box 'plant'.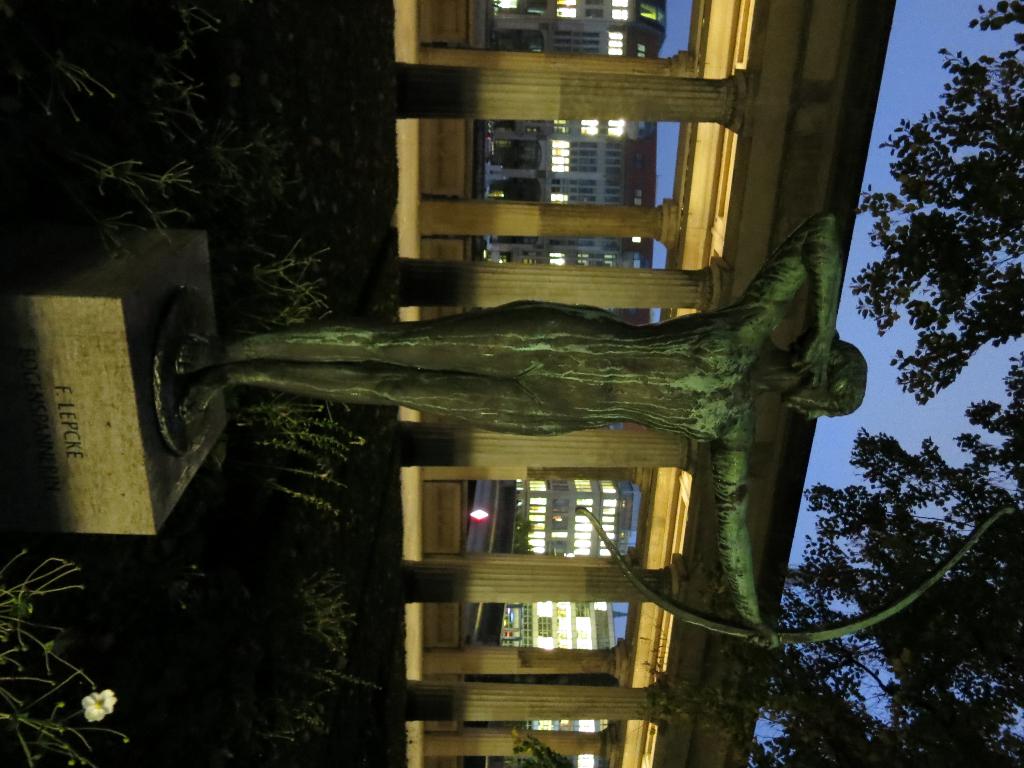
(left=0, top=541, right=158, bottom=767).
